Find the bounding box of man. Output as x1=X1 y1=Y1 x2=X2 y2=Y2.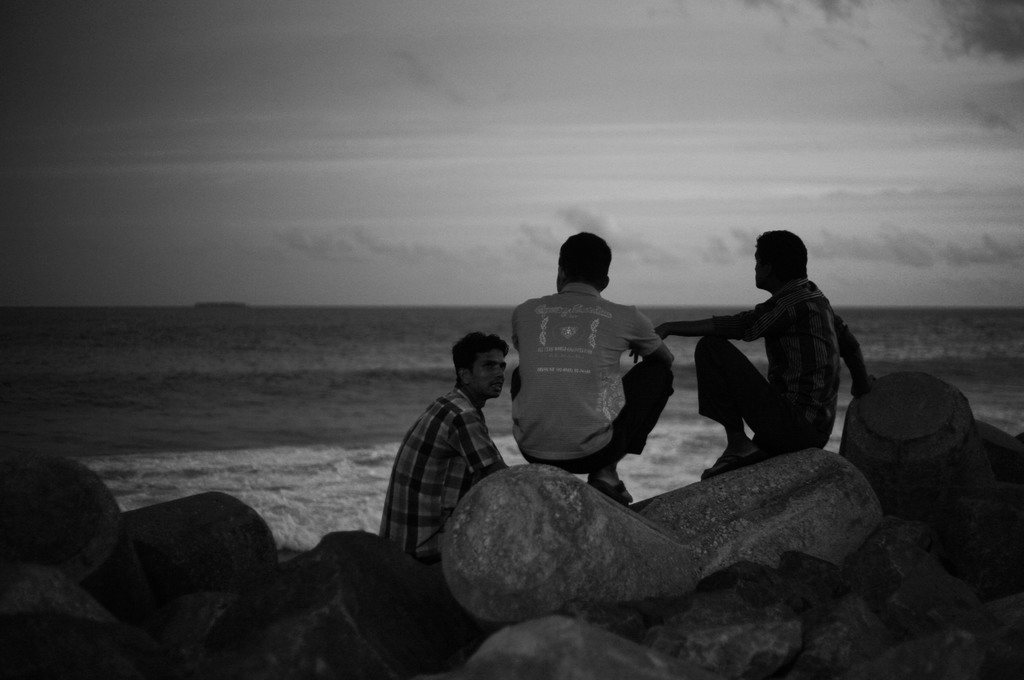
x1=502 y1=215 x2=692 y2=502.
